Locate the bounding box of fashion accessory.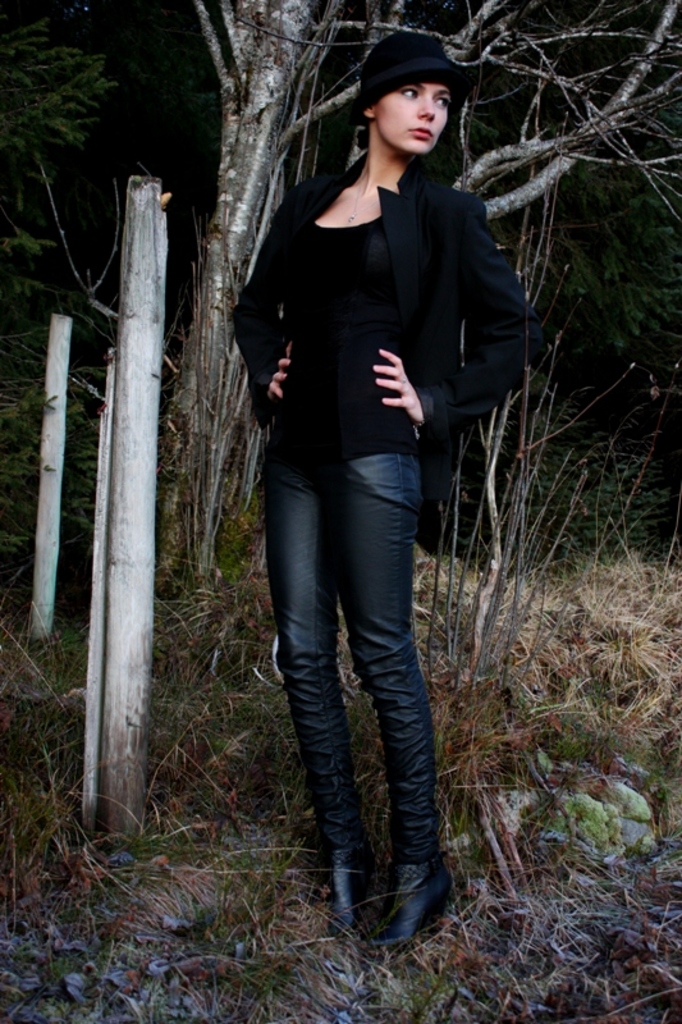
Bounding box: 347 177 395 223.
